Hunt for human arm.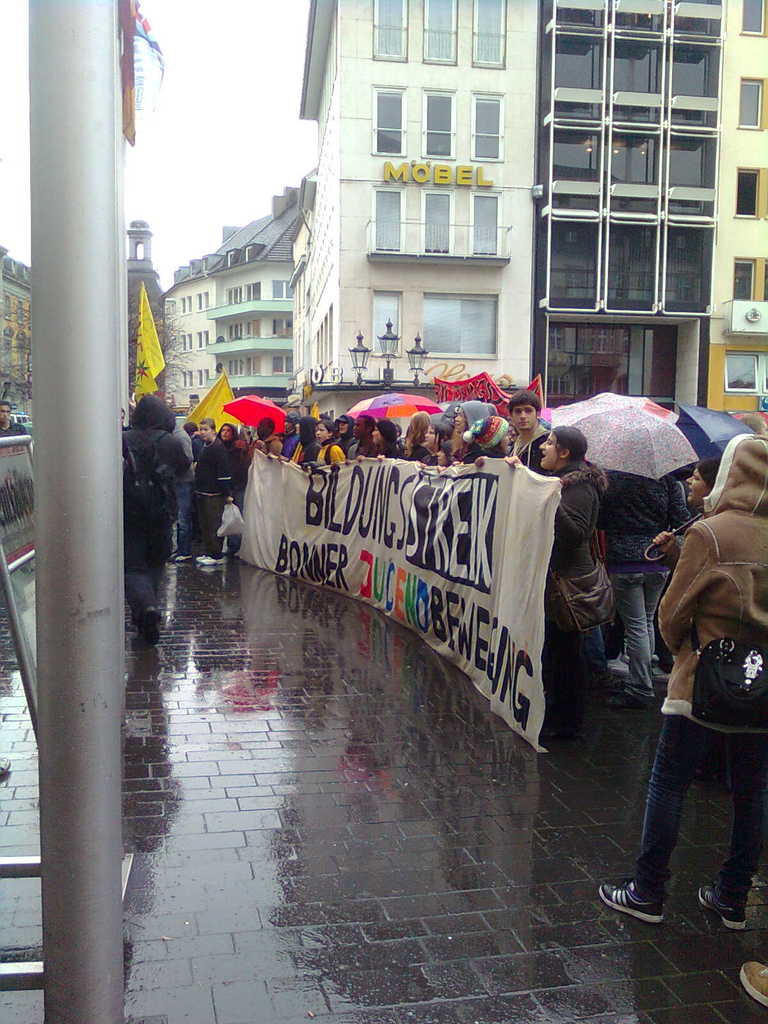
Hunted down at 330:439:345:470.
